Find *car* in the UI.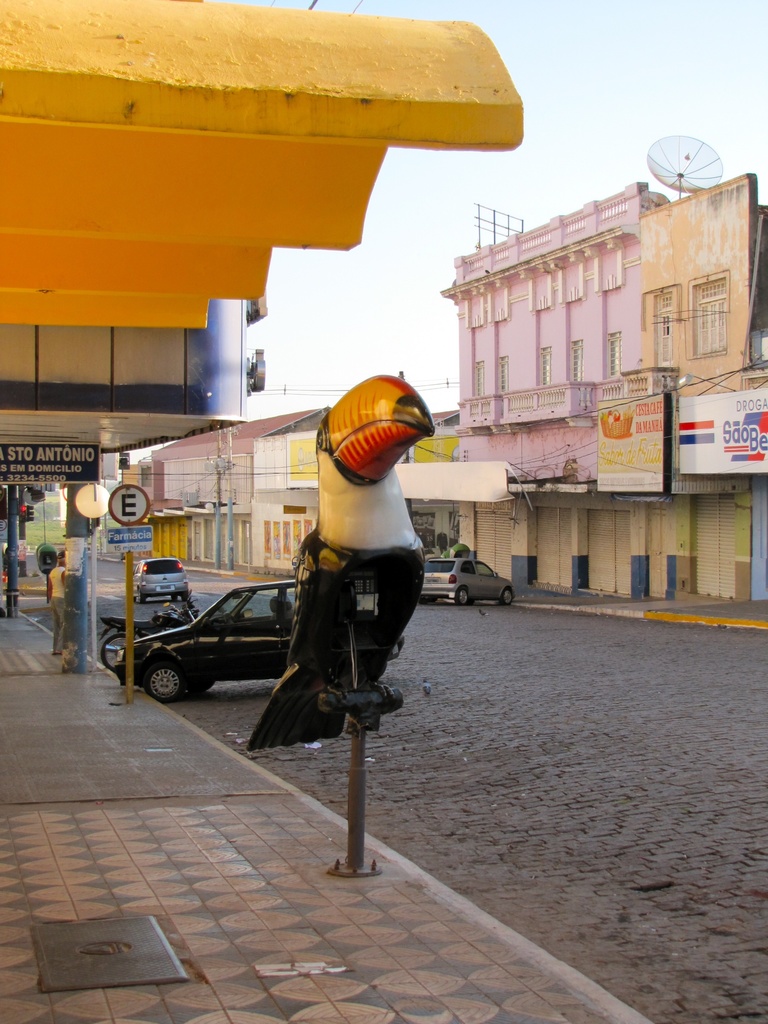
UI element at (426,560,513,609).
